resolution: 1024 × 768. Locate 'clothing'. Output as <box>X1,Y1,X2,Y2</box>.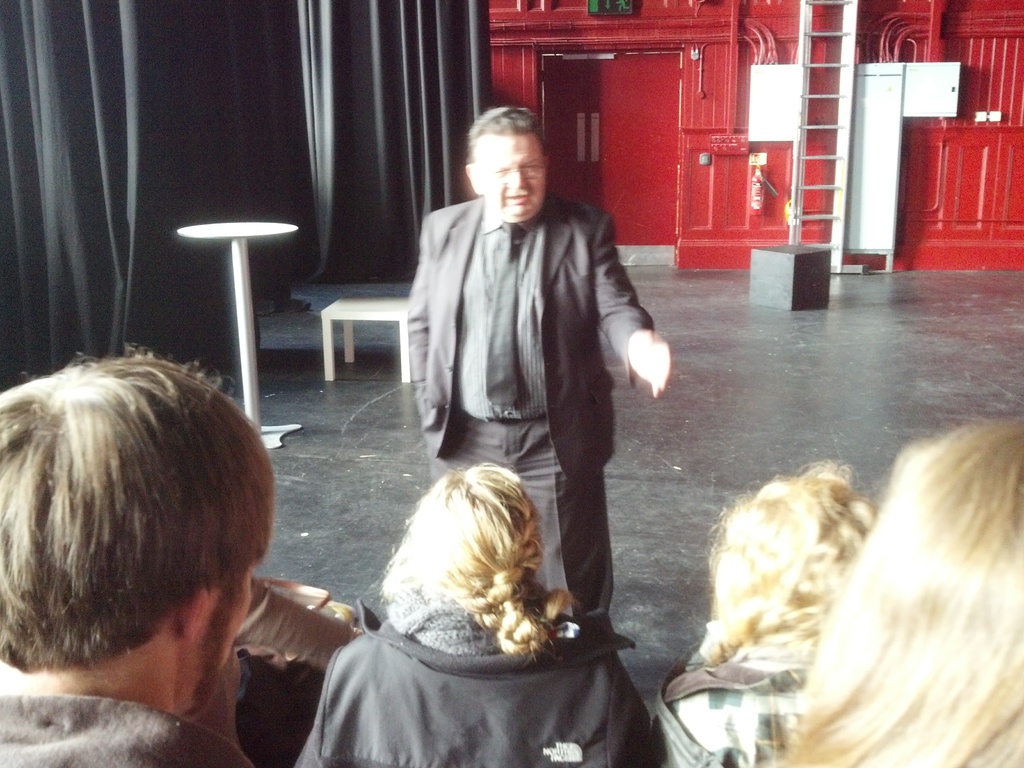
<box>0,698,255,767</box>.
